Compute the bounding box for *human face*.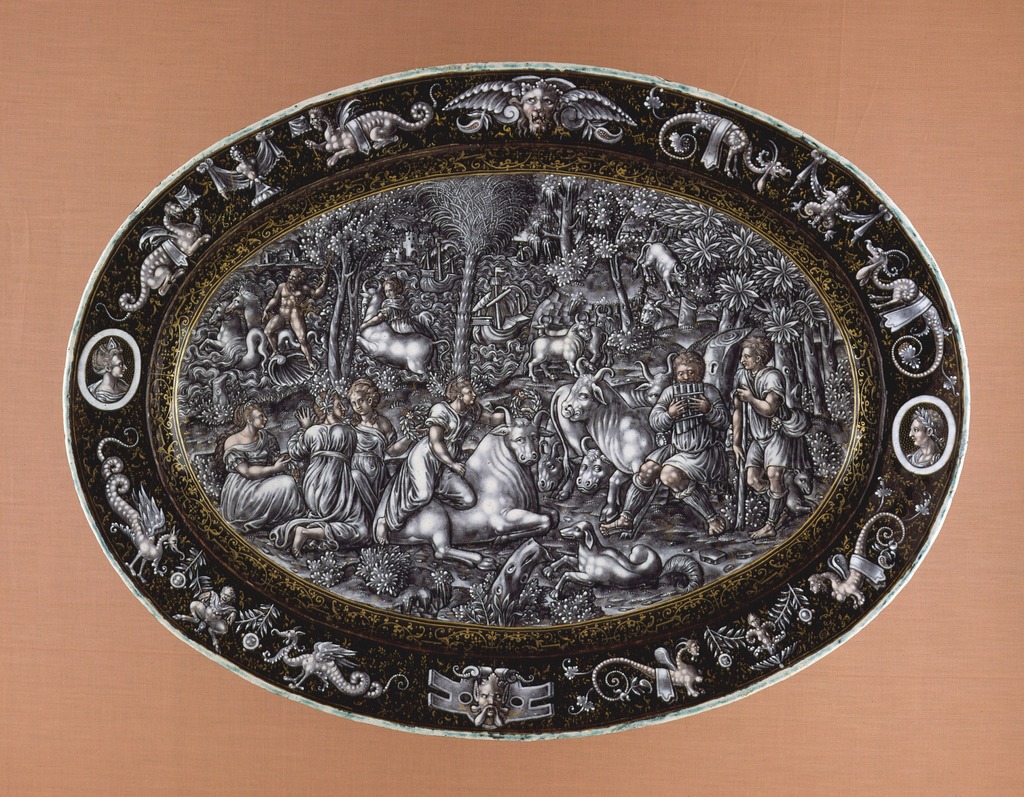
x1=348, y1=389, x2=373, y2=412.
